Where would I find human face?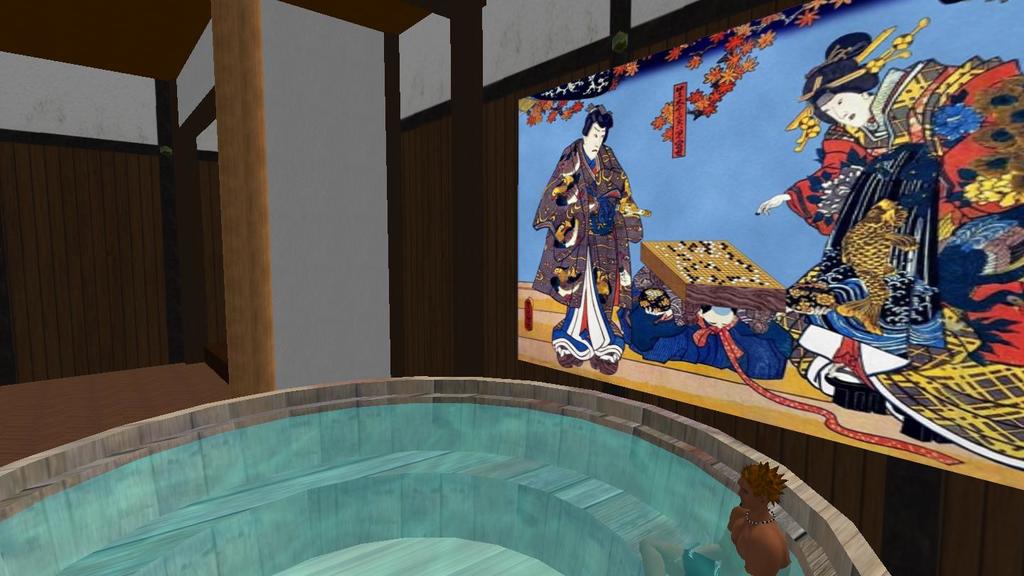
At 818, 90, 868, 127.
